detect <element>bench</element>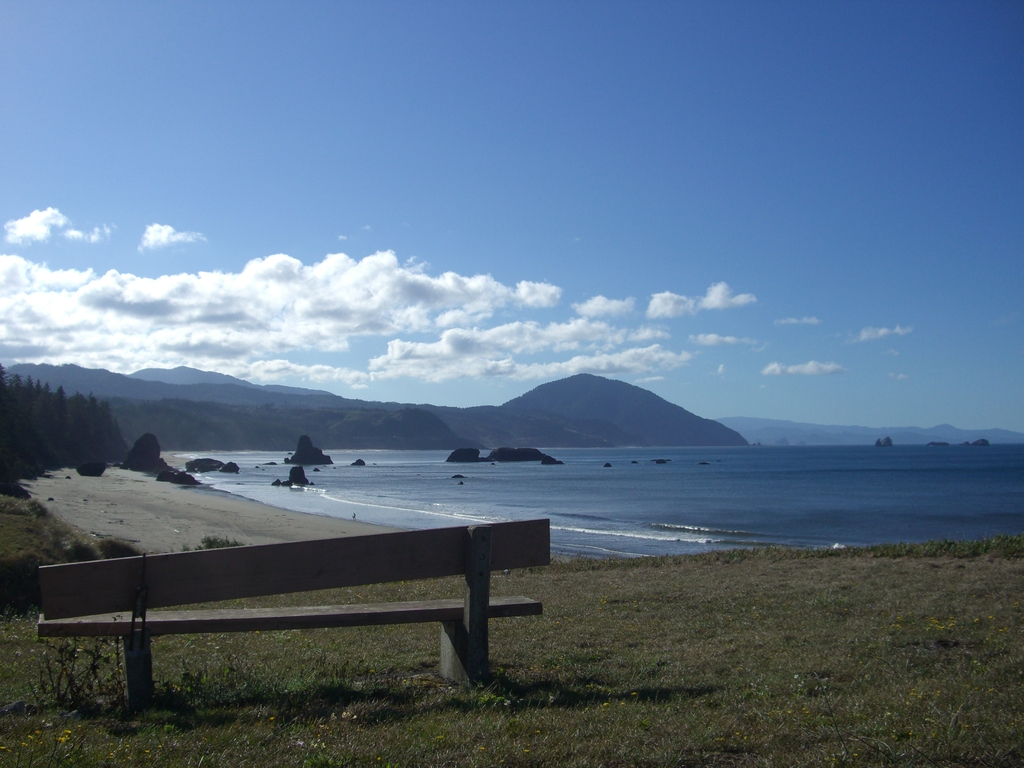
box(26, 510, 558, 719)
